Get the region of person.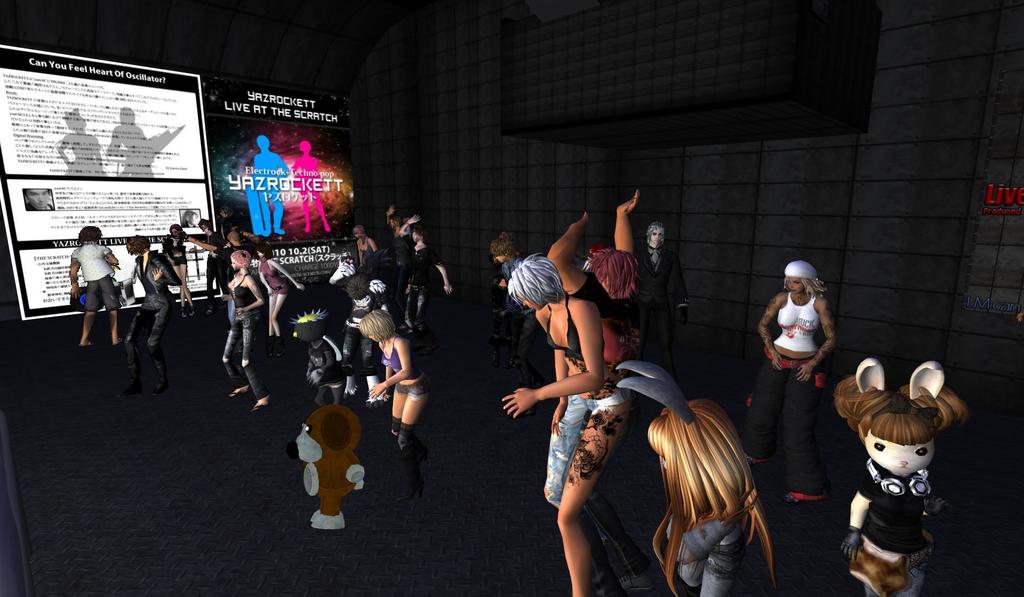
24, 186, 54, 211.
